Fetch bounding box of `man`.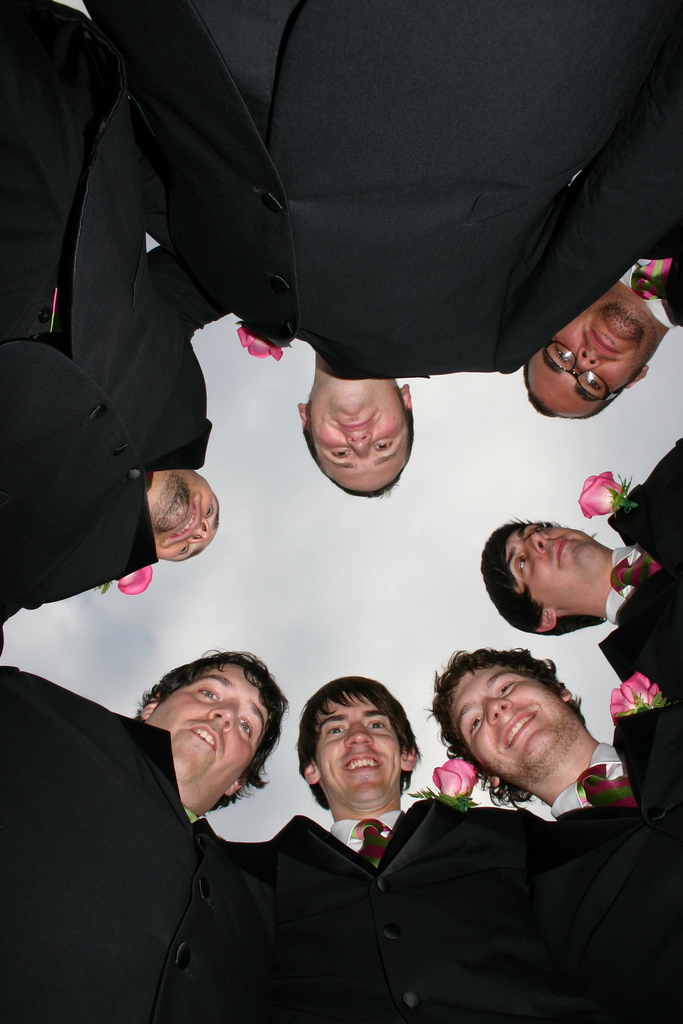
Bbox: [left=227, top=680, right=554, bottom=1023].
